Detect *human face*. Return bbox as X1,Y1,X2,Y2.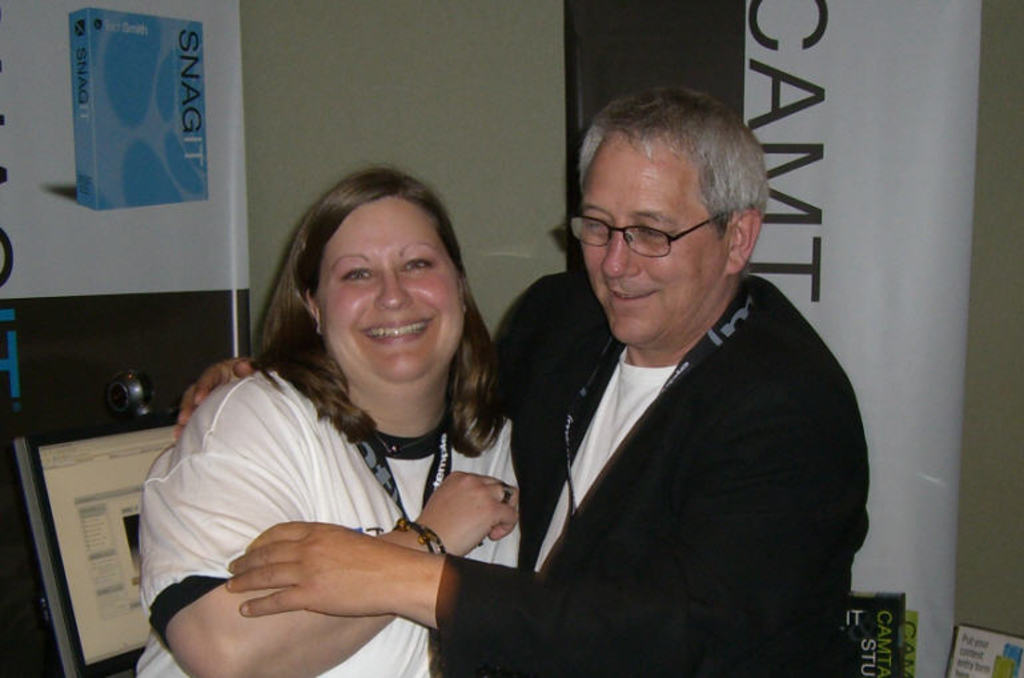
318,198,462,382.
